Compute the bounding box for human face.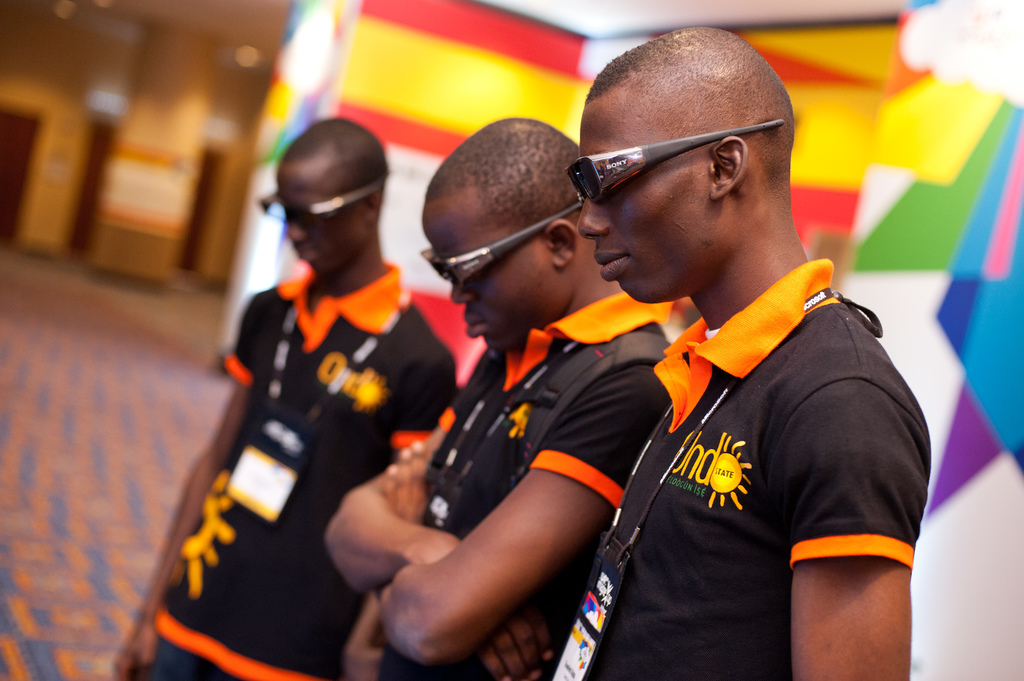
left=428, top=196, right=543, bottom=346.
